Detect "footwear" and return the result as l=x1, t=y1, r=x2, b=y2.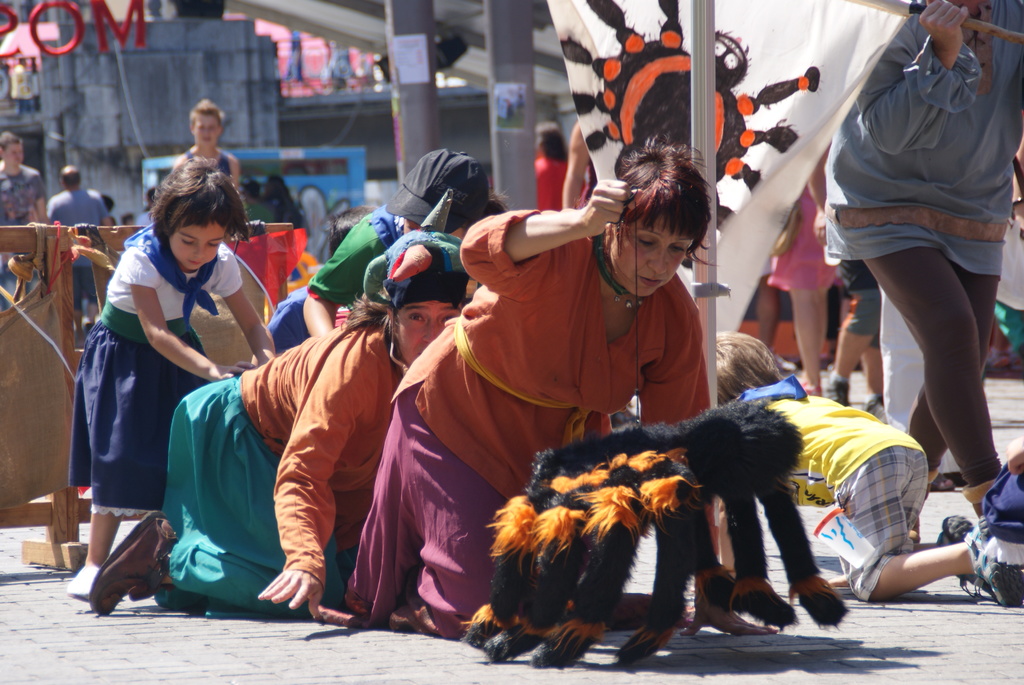
l=771, t=354, r=791, b=372.
